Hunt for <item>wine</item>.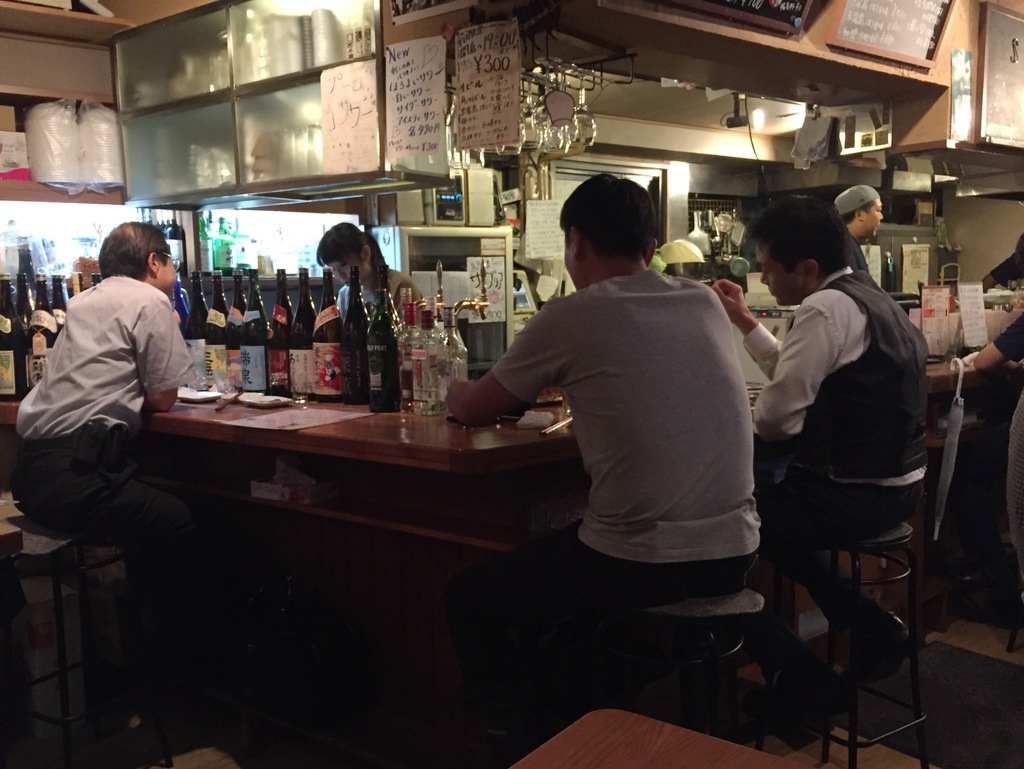
Hunted down at (52, 277, 70, 331).
